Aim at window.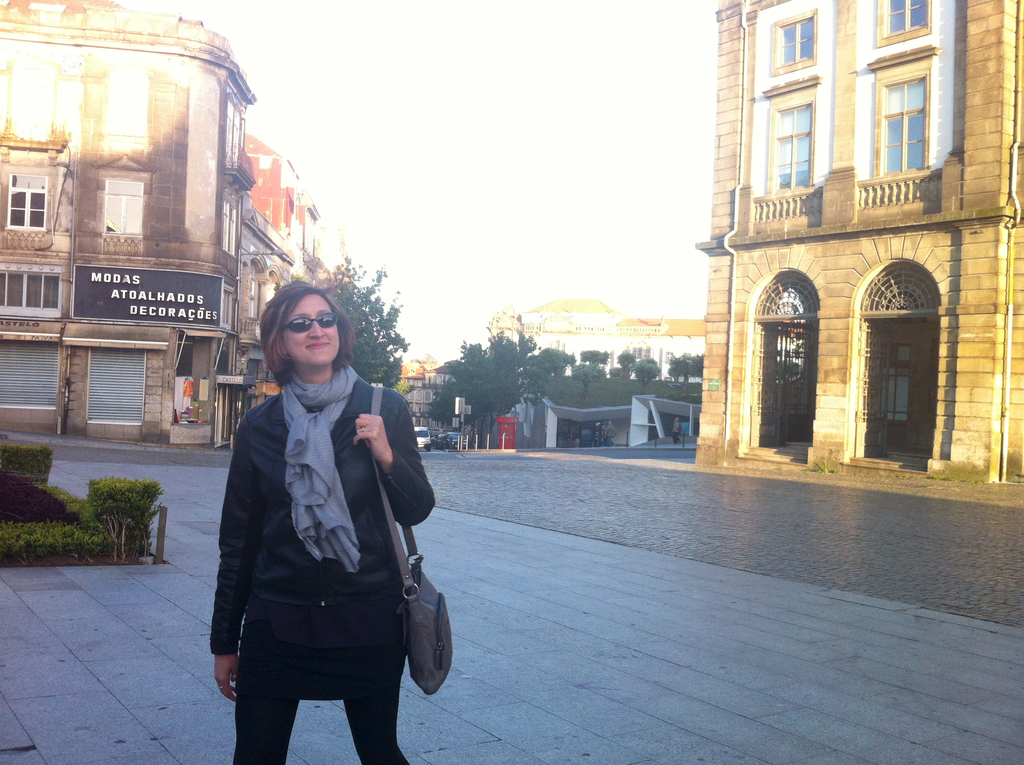
Aimed at (x1=771, y1=8, x2=815, y2=76).
